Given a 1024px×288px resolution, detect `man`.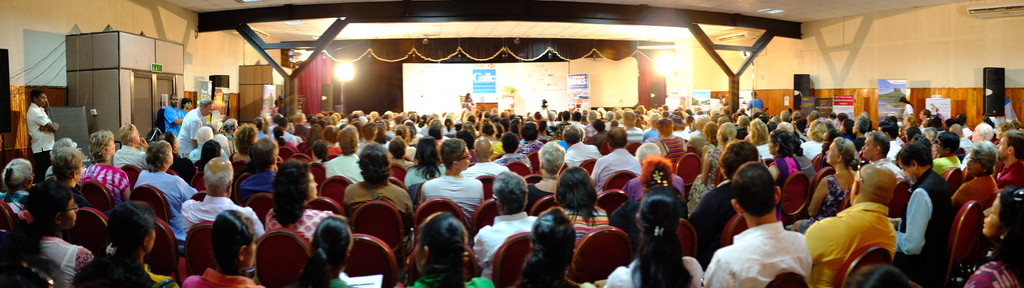
<region>111, 123, 147, 173</region>.
